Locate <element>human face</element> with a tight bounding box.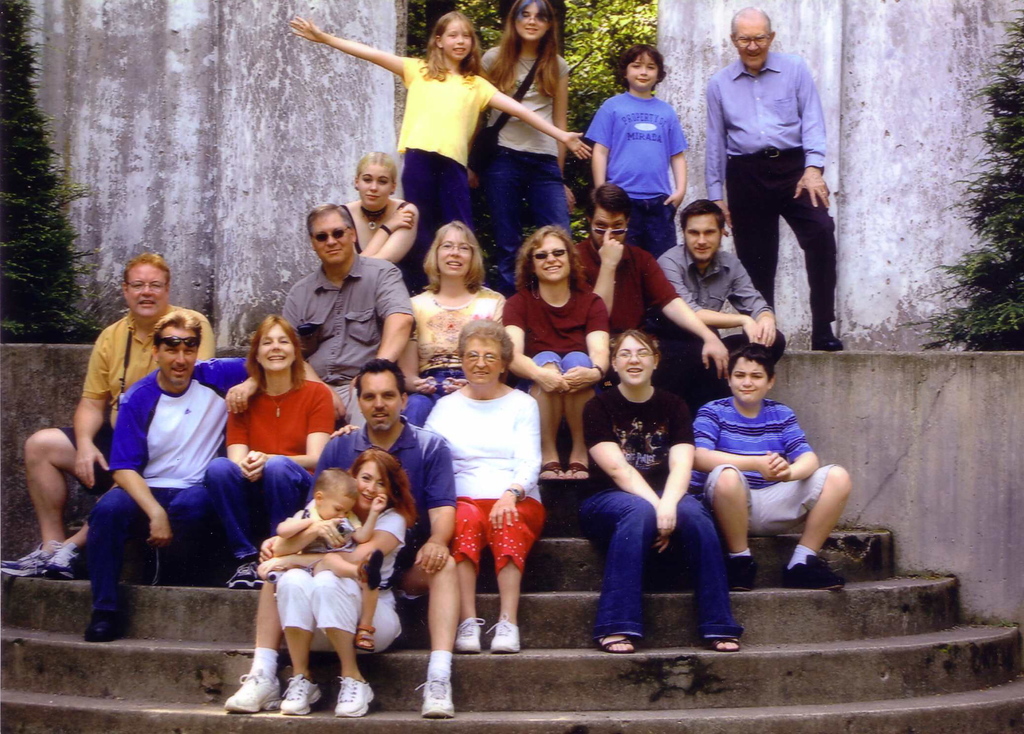
458,339,505,382.
